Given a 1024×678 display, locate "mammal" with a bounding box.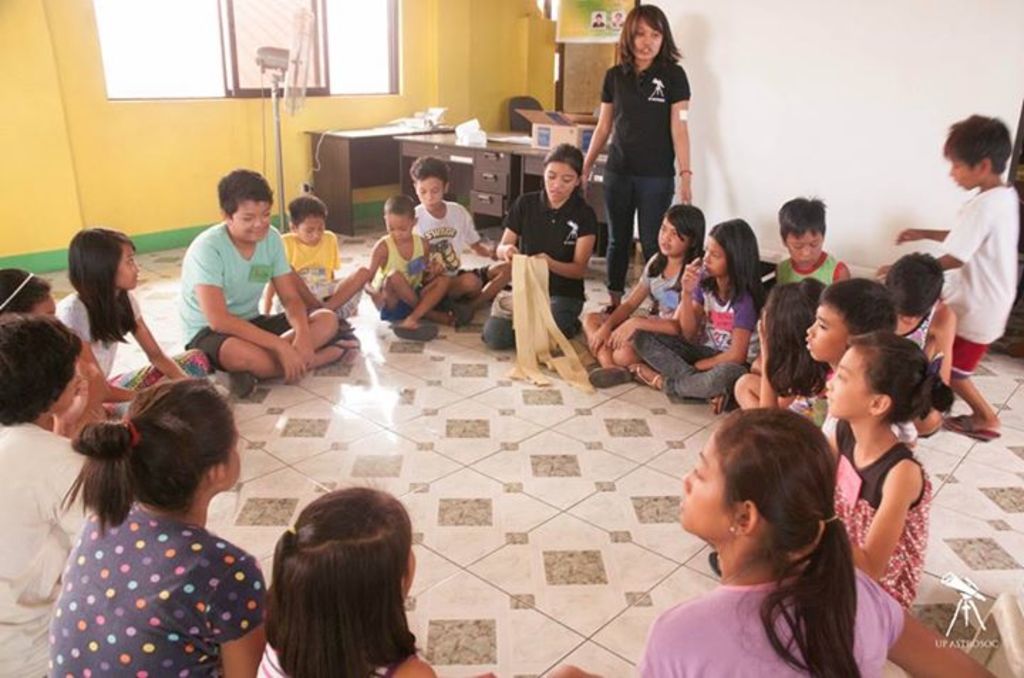
Located: left=801, top=279, right=919, bottom=438.
